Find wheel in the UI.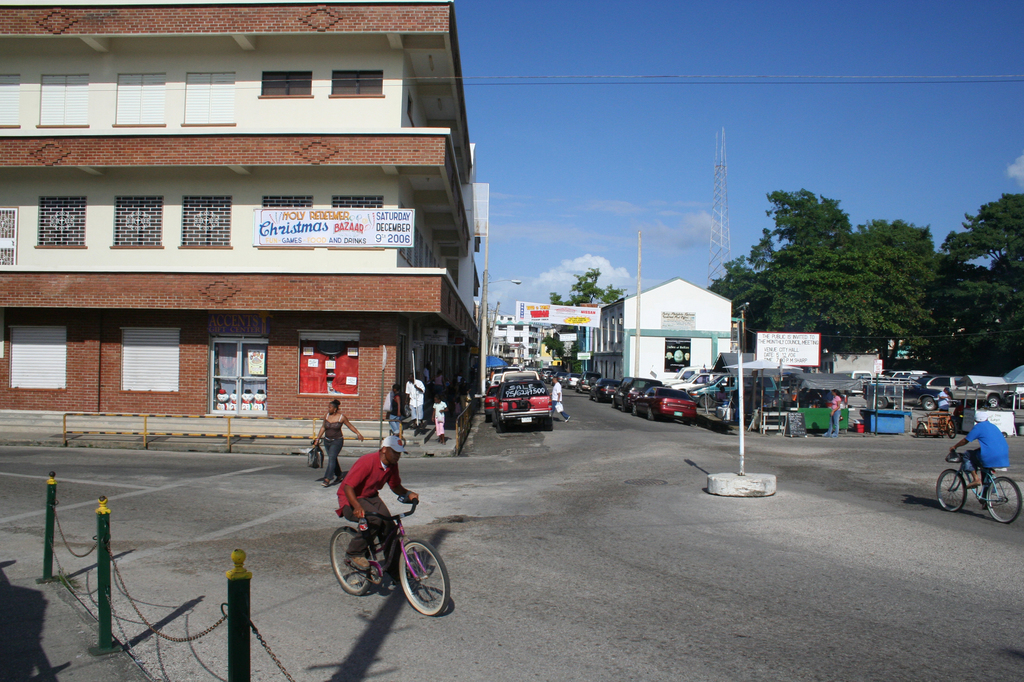
UI element at select_region(589, 388, 594, 398).
